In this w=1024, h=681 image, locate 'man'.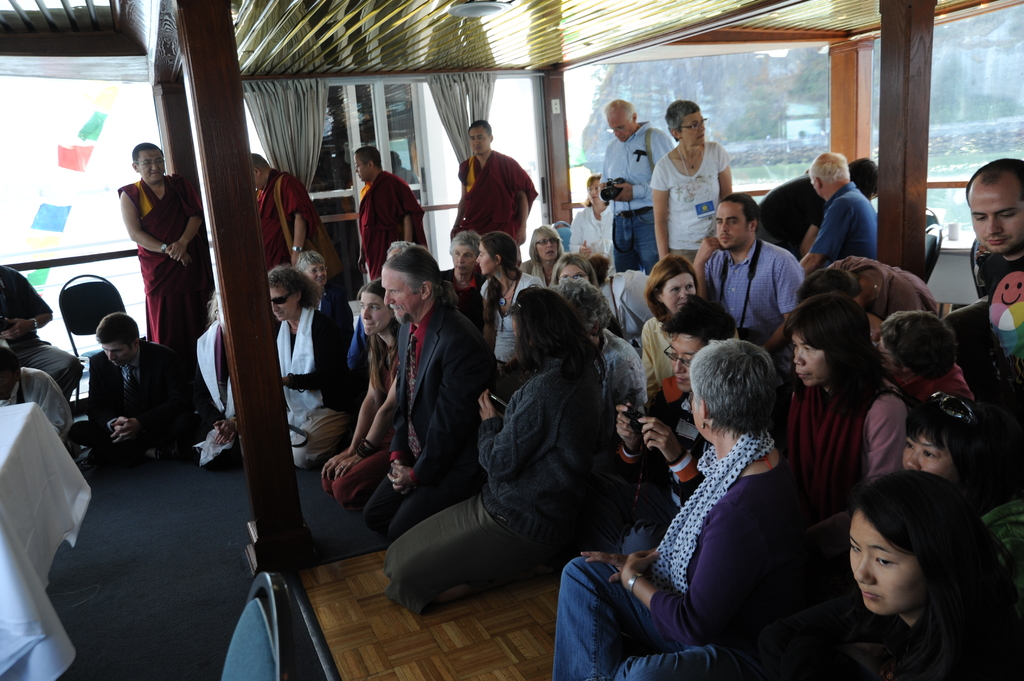
Bounding box: box=[3, 347, 75, 460].
